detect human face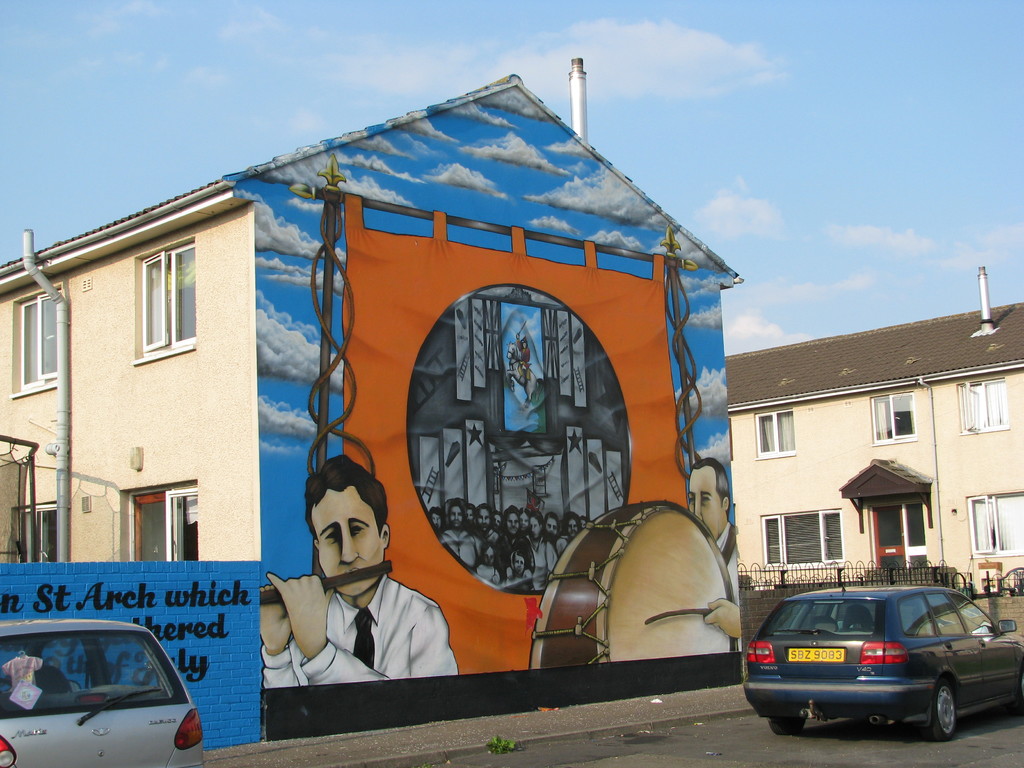
locate(312, 488, 383, 598)
